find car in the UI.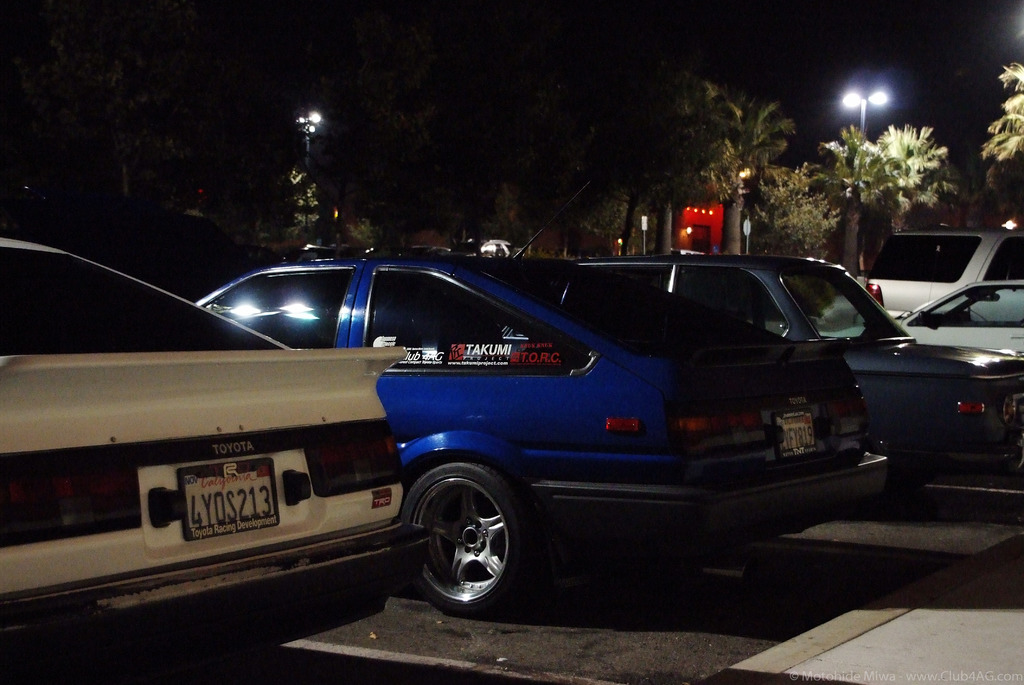
UI element at (x1=292, y1=243, x2=353, y2=261).
